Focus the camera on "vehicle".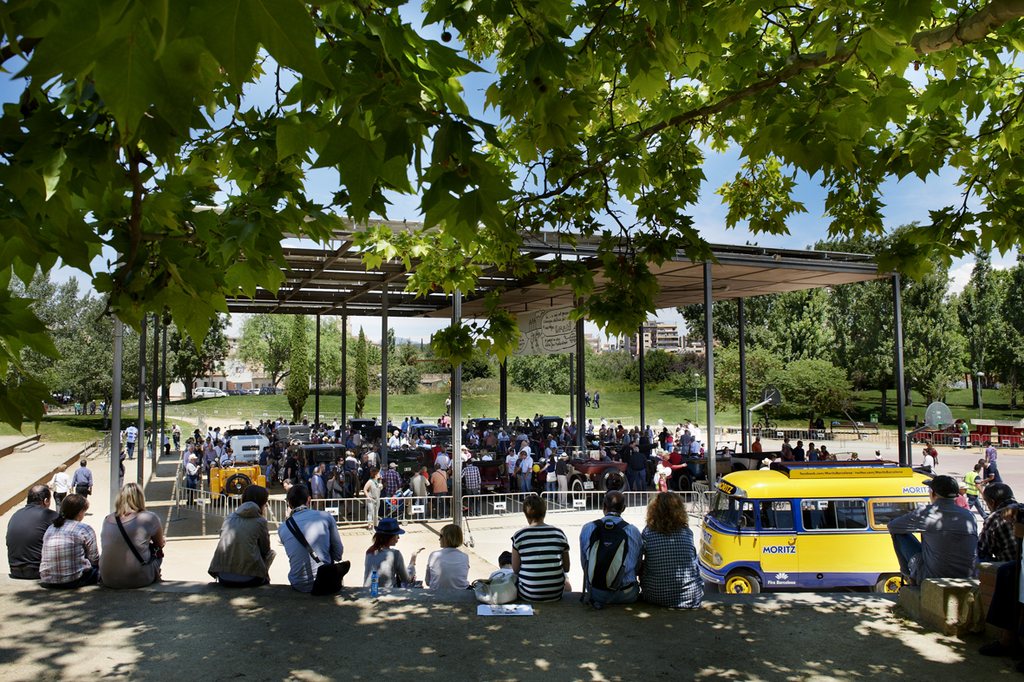
Focus region: l=465, t=415, r=499, b=439.
